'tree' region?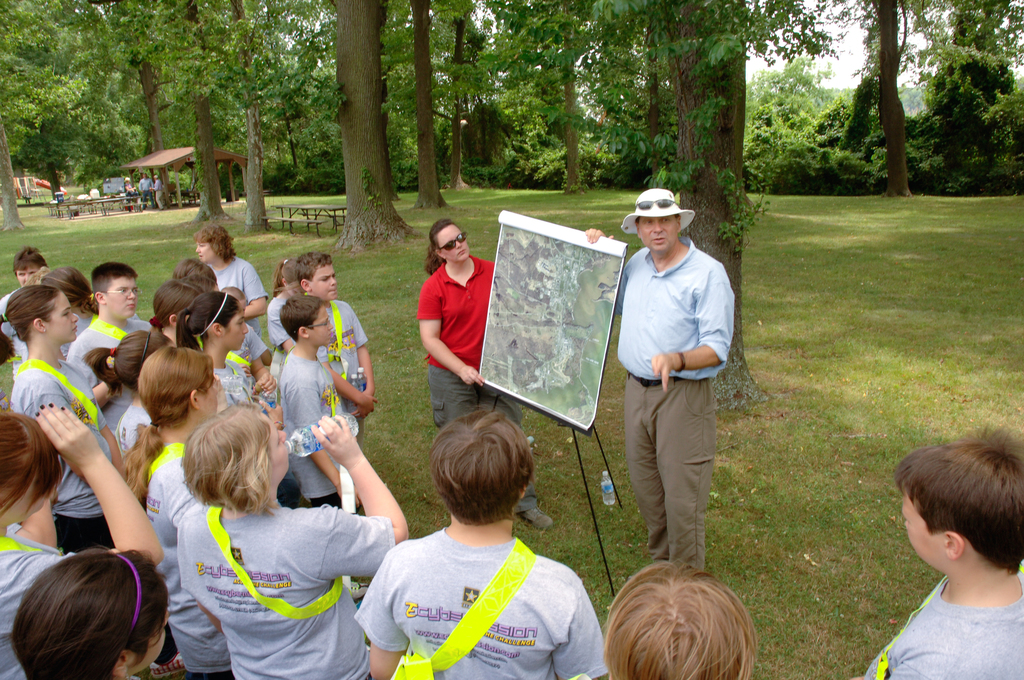
detection(590, 0, 865, 419)
